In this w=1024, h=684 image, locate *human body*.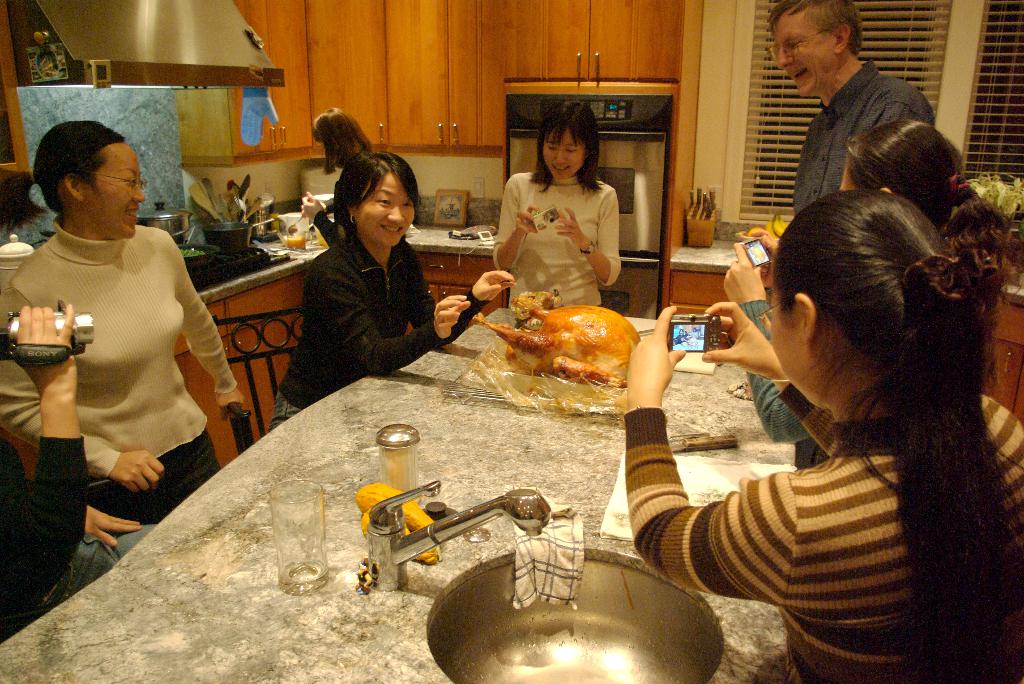
Bounding box: <box>625,188,1023,683</box>.
